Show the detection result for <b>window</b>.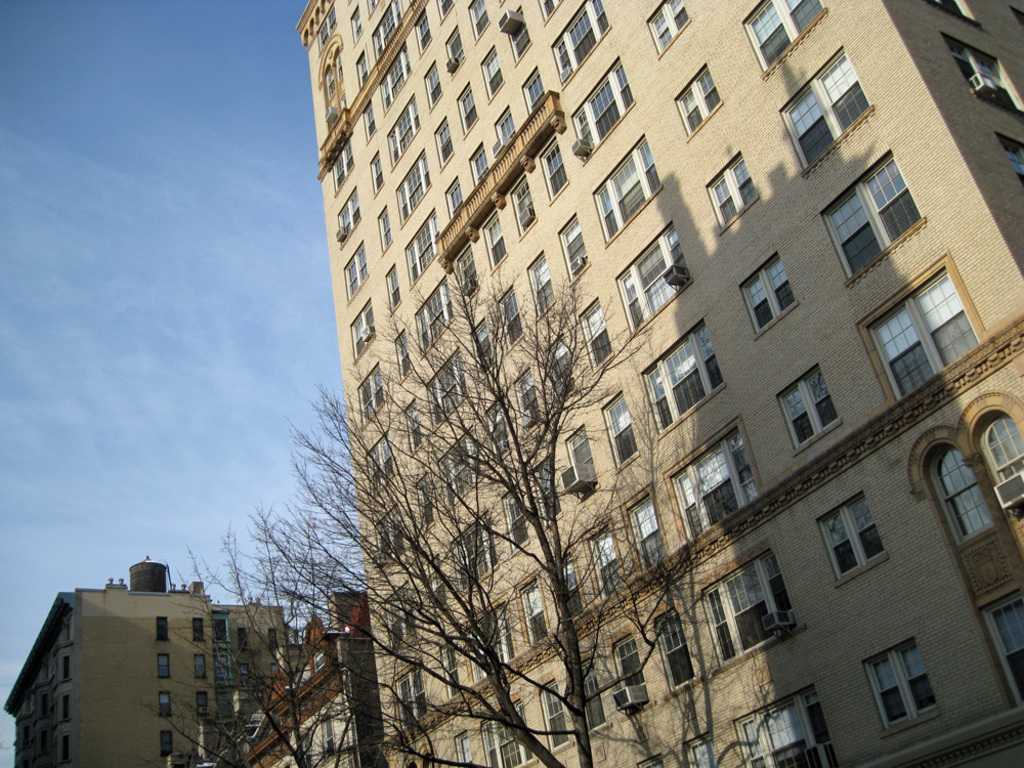
locate(641, 319, 725, 438).
